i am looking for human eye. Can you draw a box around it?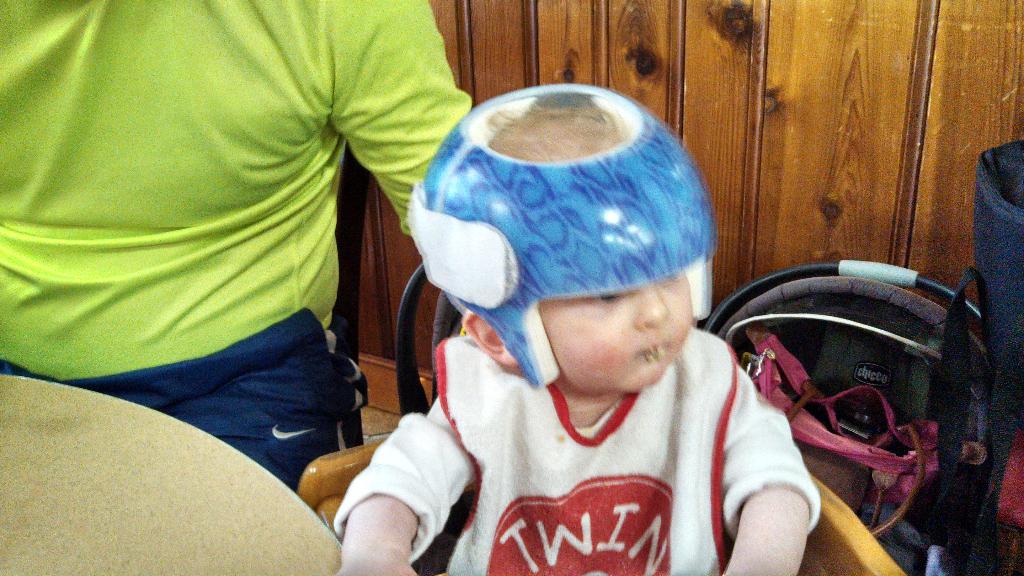
Sure, the bounding box is [587, 292, 632, 310].
